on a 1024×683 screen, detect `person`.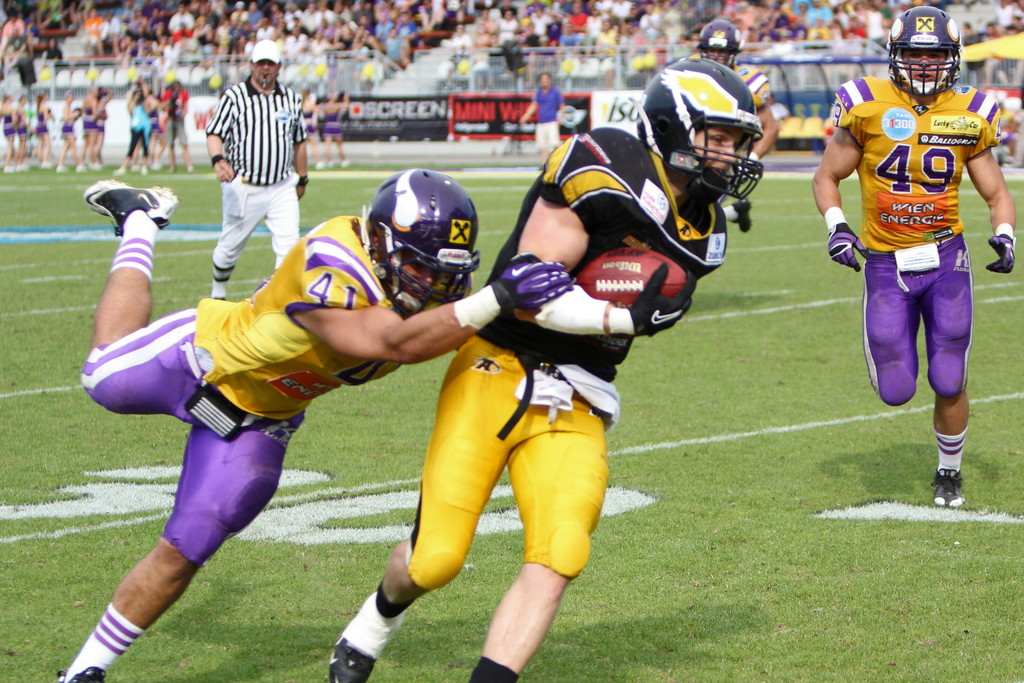
<region>36, 97, 55, 168</region>.
